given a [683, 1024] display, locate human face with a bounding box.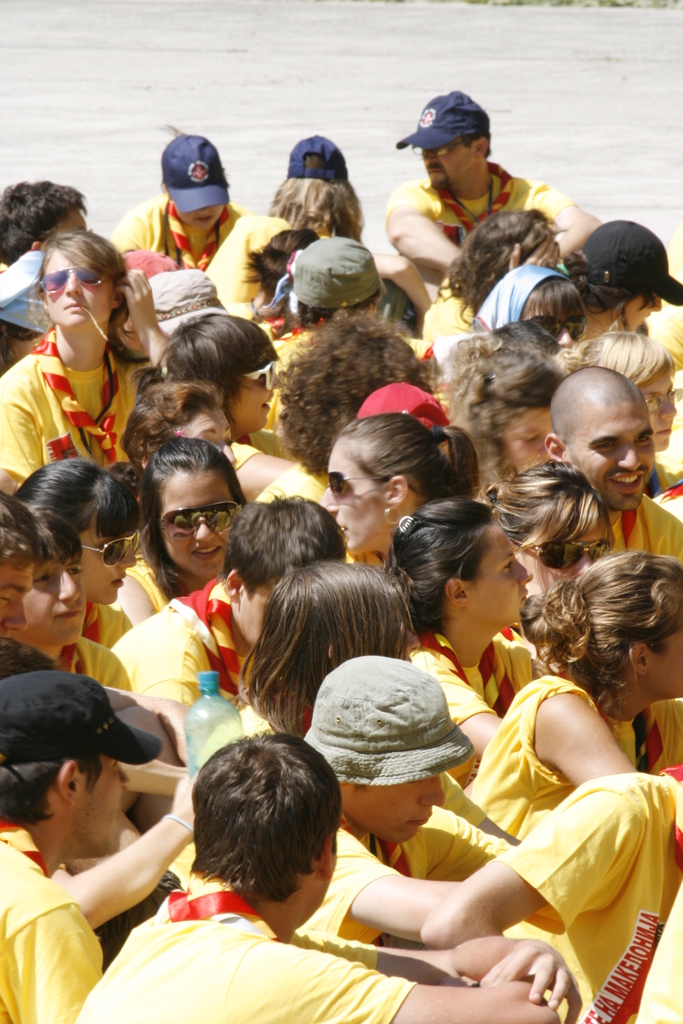
Located: bbox=(431, 141, 473, 202).
